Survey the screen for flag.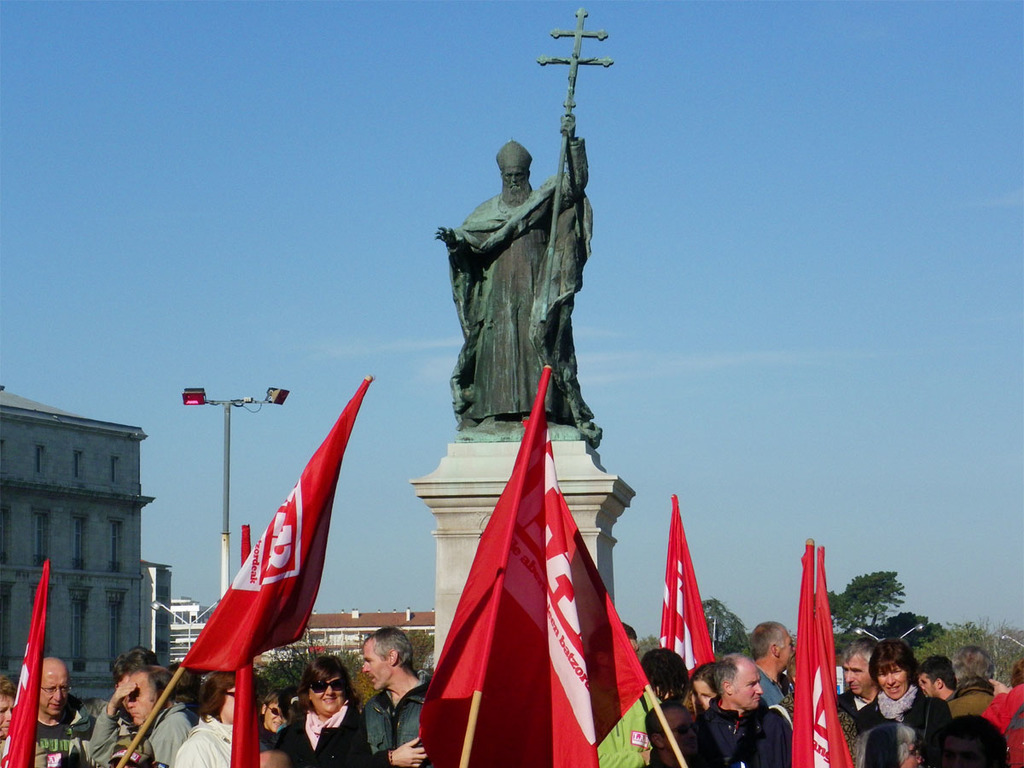
Survey found: [x1=812, y1=547, x2=853, y2=767].
